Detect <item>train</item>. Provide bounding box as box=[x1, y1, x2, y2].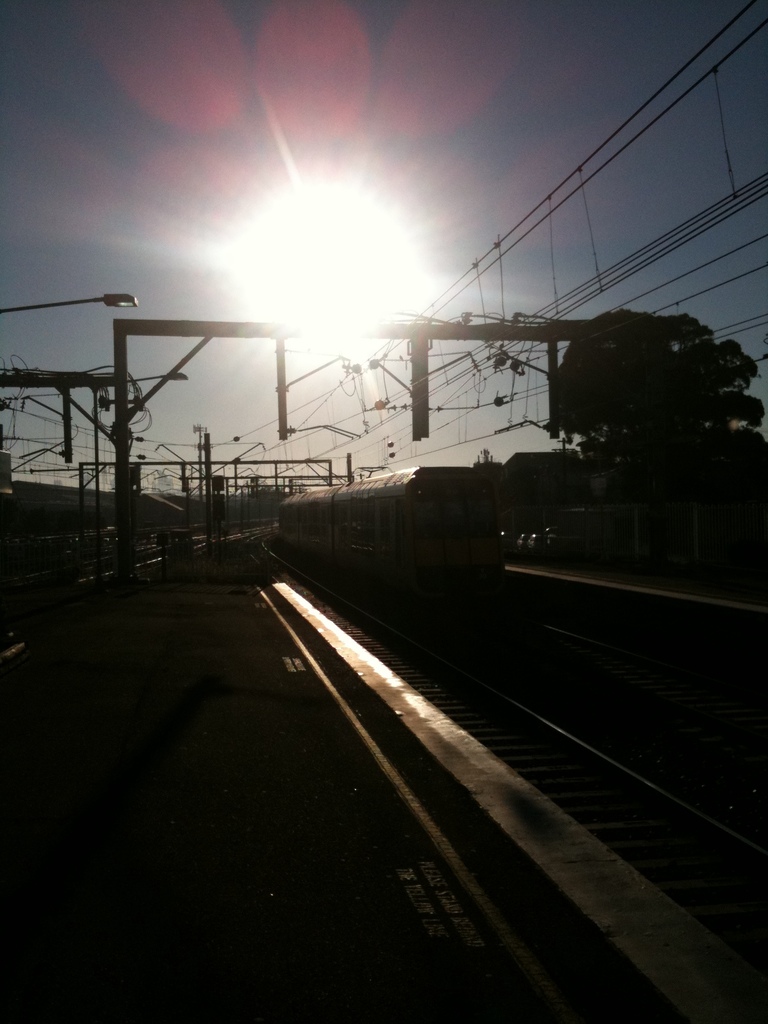
box=[280, 468, 506, 586].
